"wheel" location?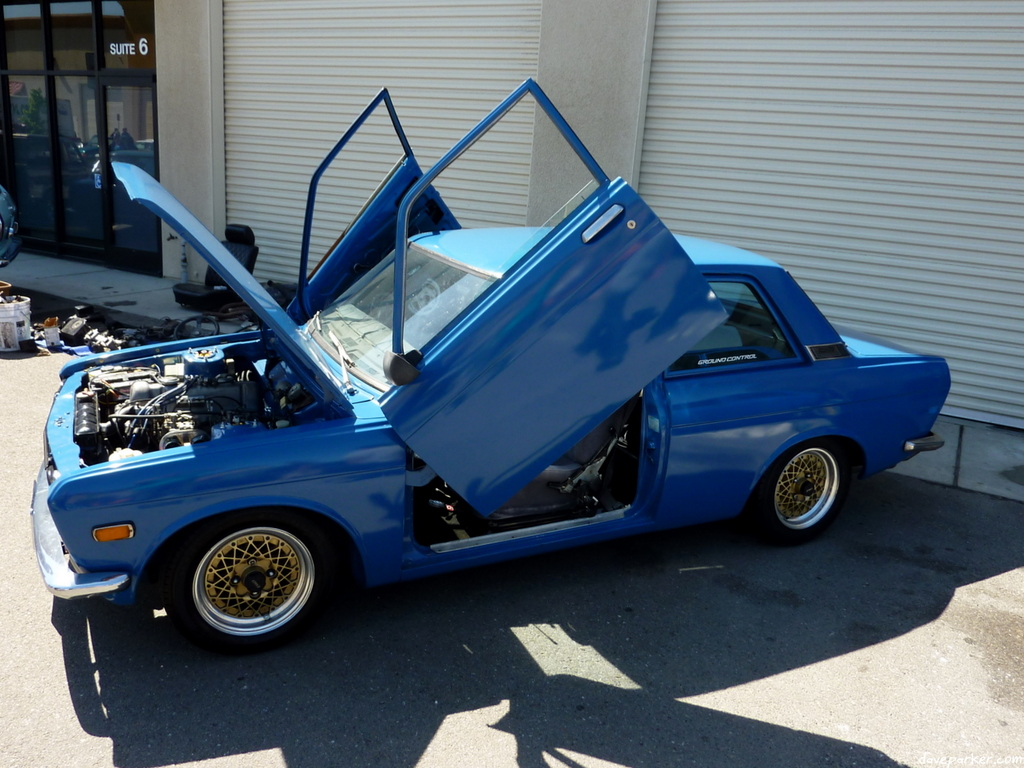
(x1=747, y1=437, x2=852, y2=546)
